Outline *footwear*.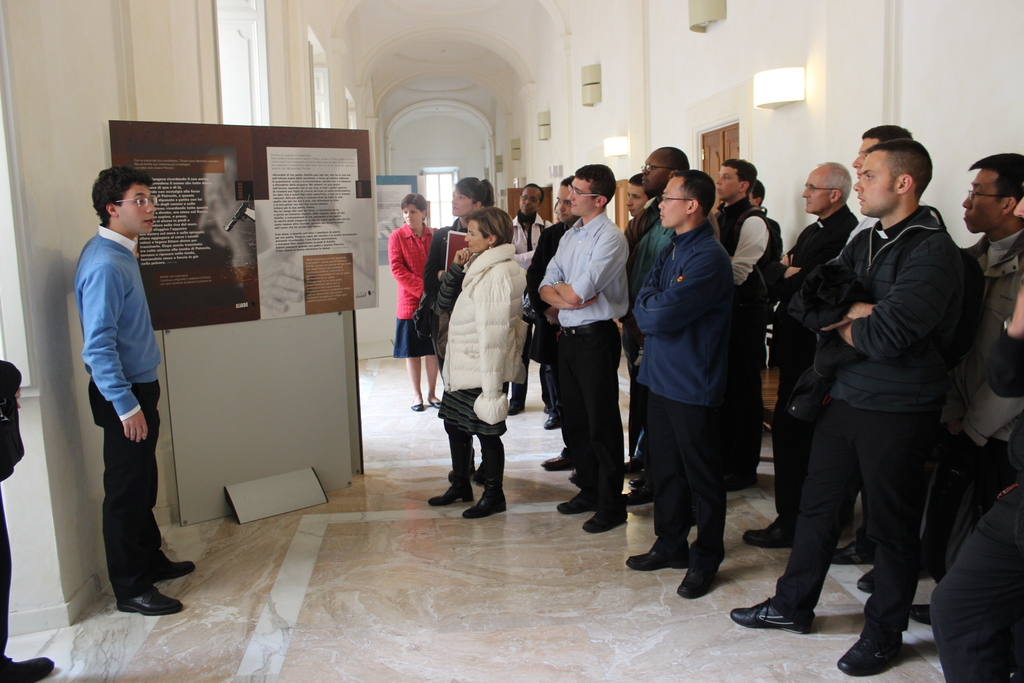
Outline: 429,483,475,506.
